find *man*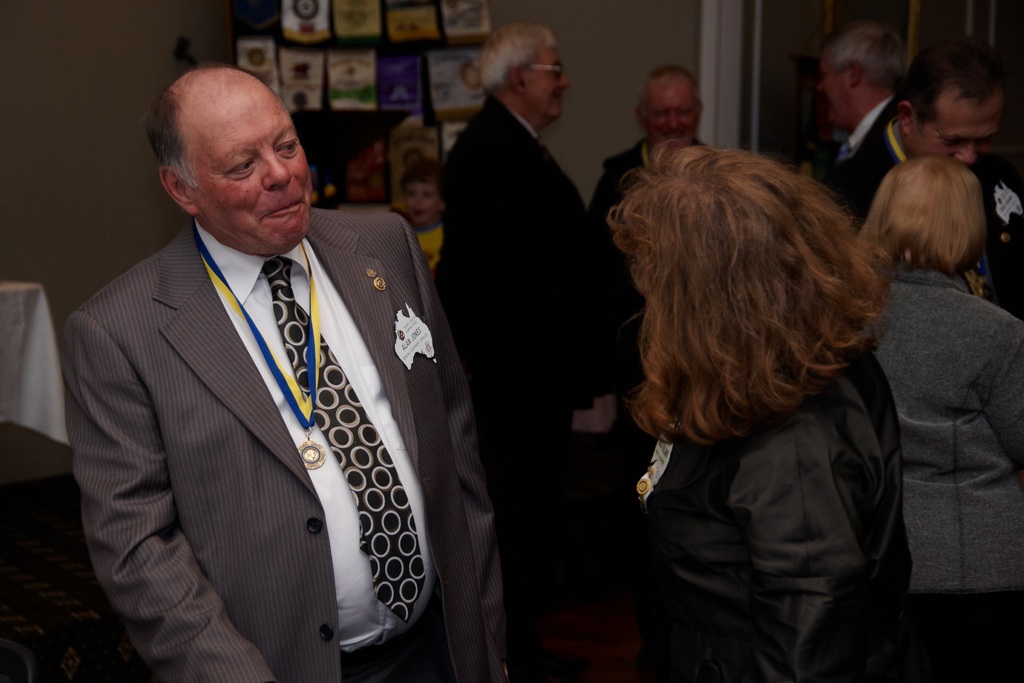
bbox(798, 21, 927, 240)
